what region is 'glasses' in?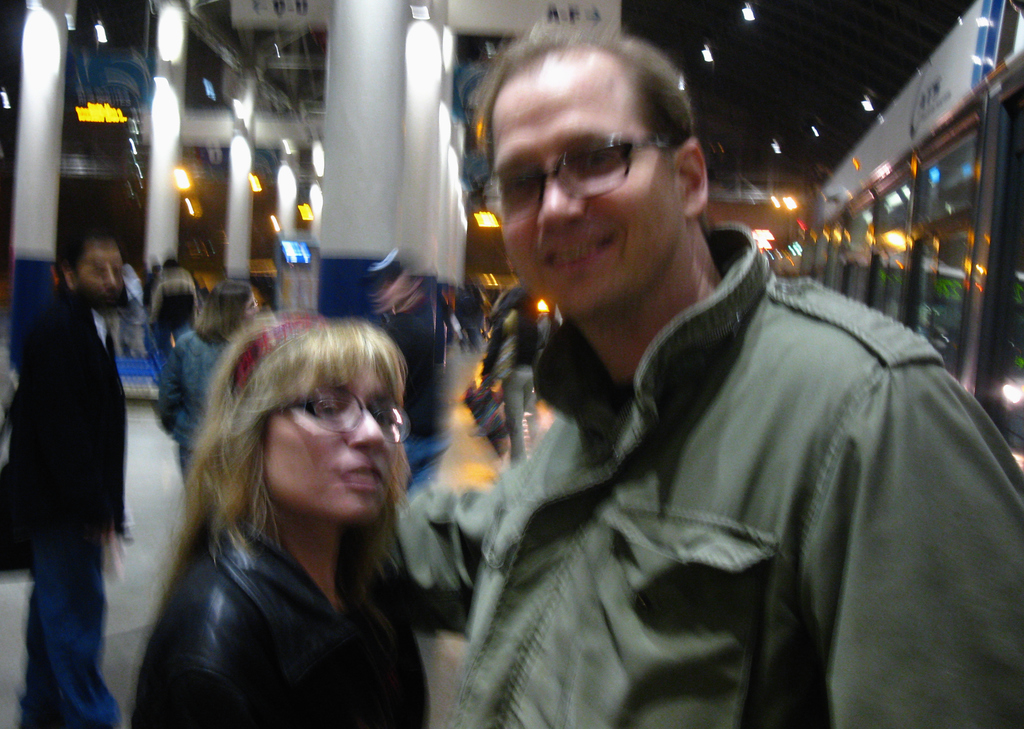
[x1=271, y1=392, x2=410, y2=448].
